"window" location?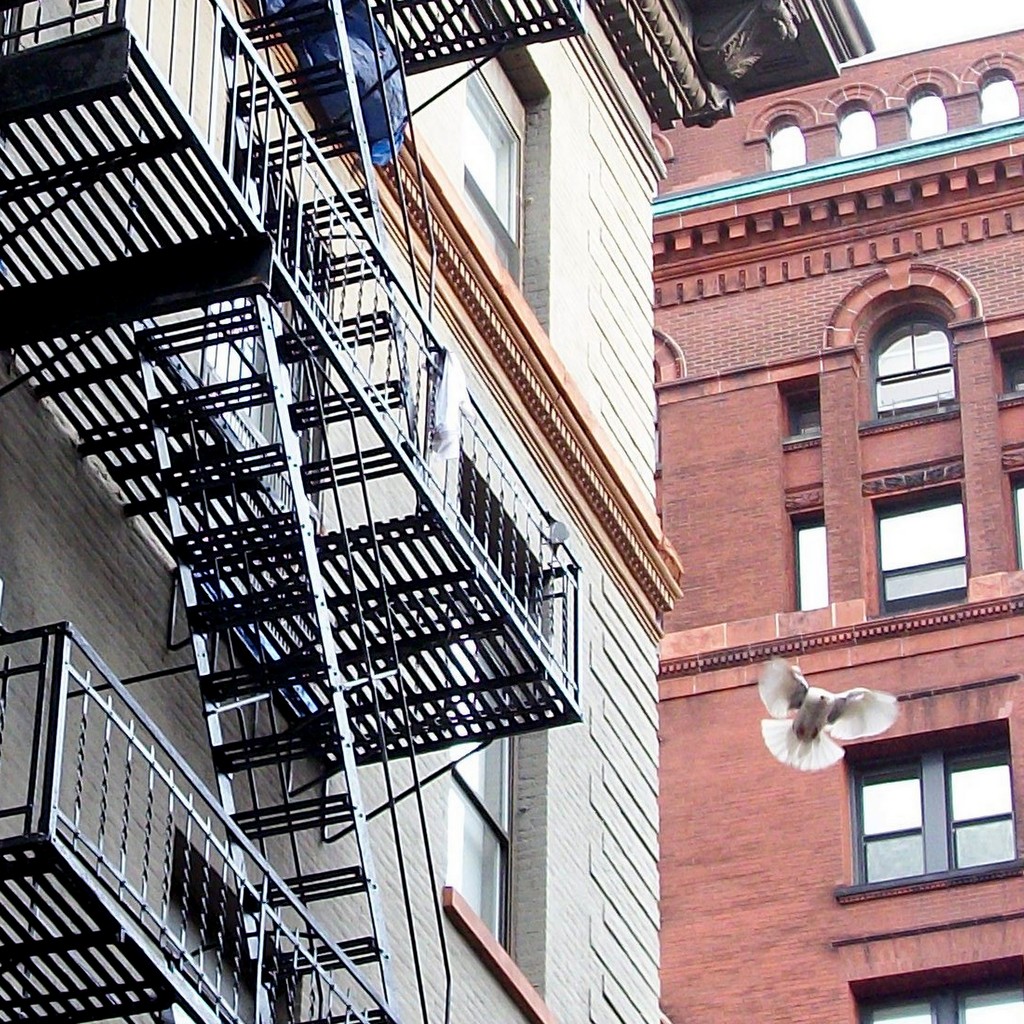
<bbox>861, 312, 956, 408</bbox>
